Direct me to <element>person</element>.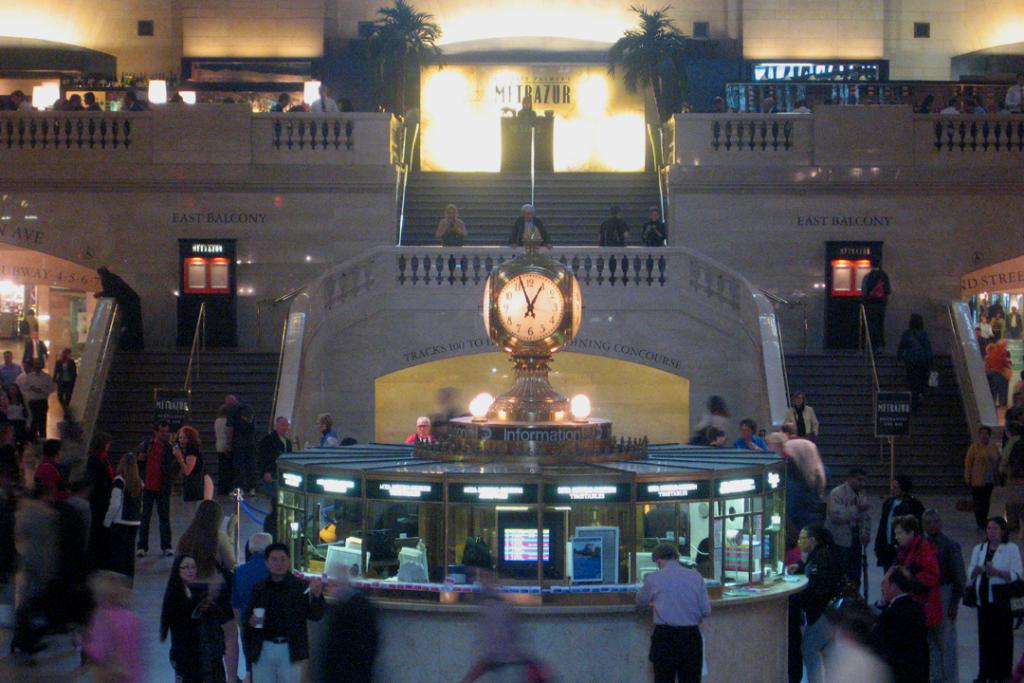
Direction: (x1=981, y1=336, x2=1009, y2=397).
